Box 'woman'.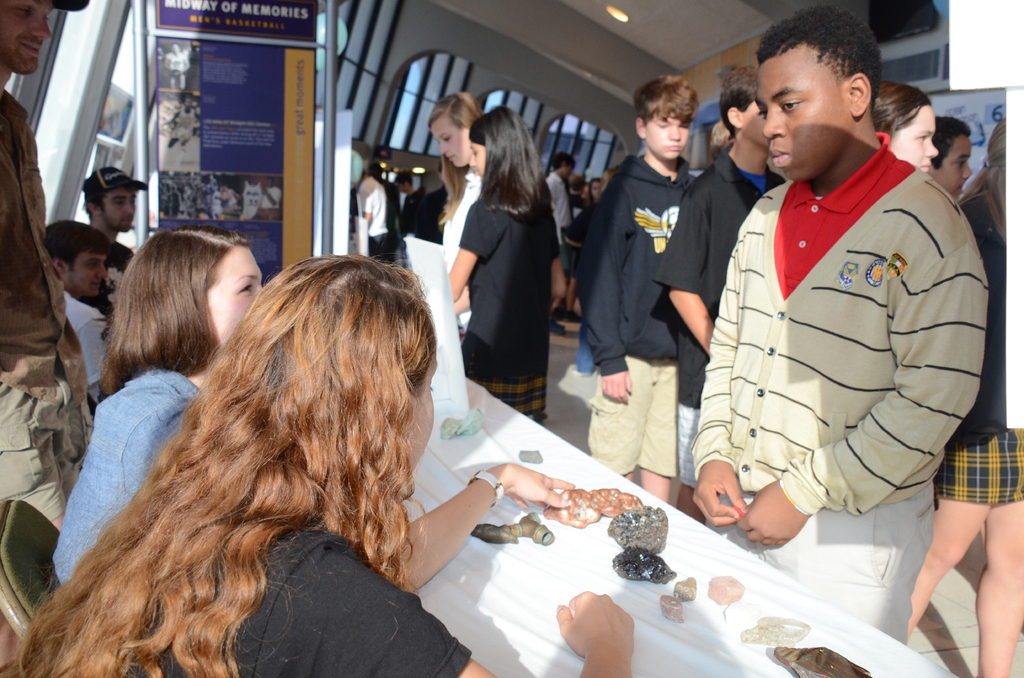
[left=0, top=251, right=633, bottom=677].
